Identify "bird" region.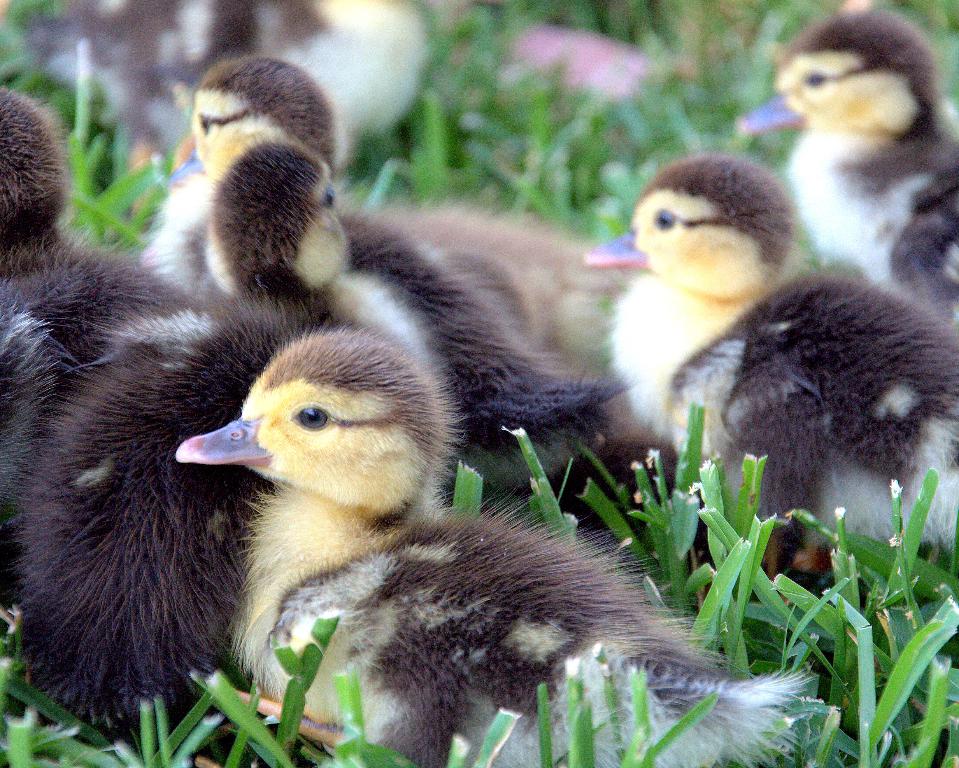
Region: 578 153 958 587.
